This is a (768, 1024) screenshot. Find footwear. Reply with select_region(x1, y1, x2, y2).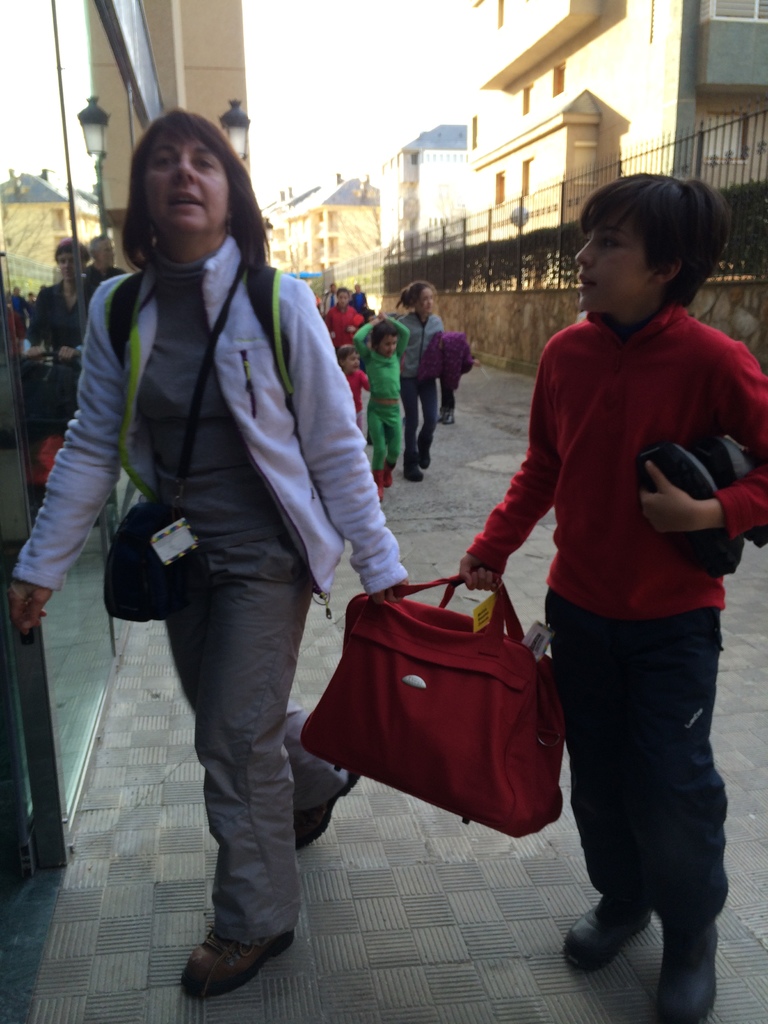
select_region(291, 771, 368, 847).
